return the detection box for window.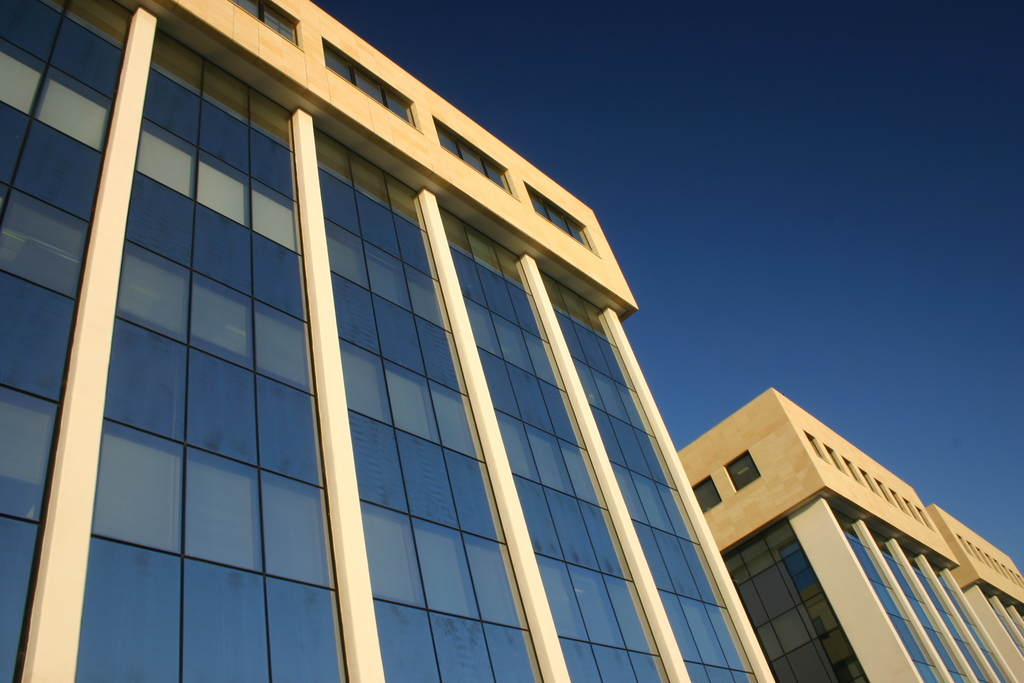
(324, 38, 420, 129).
